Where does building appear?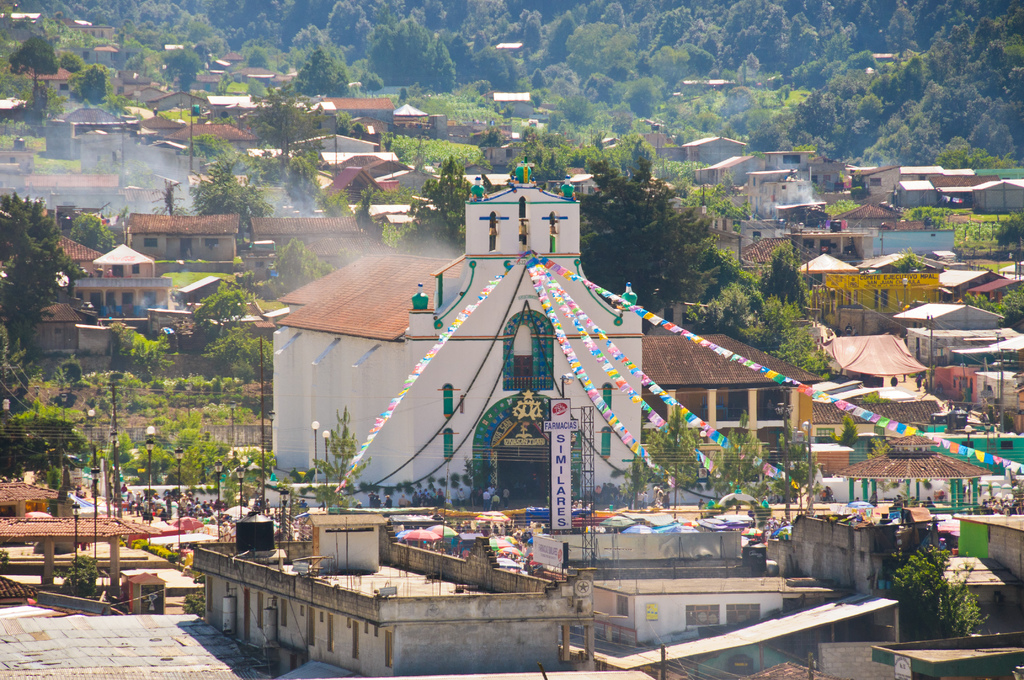
Appears at locate(72, 243, 165, 315).
